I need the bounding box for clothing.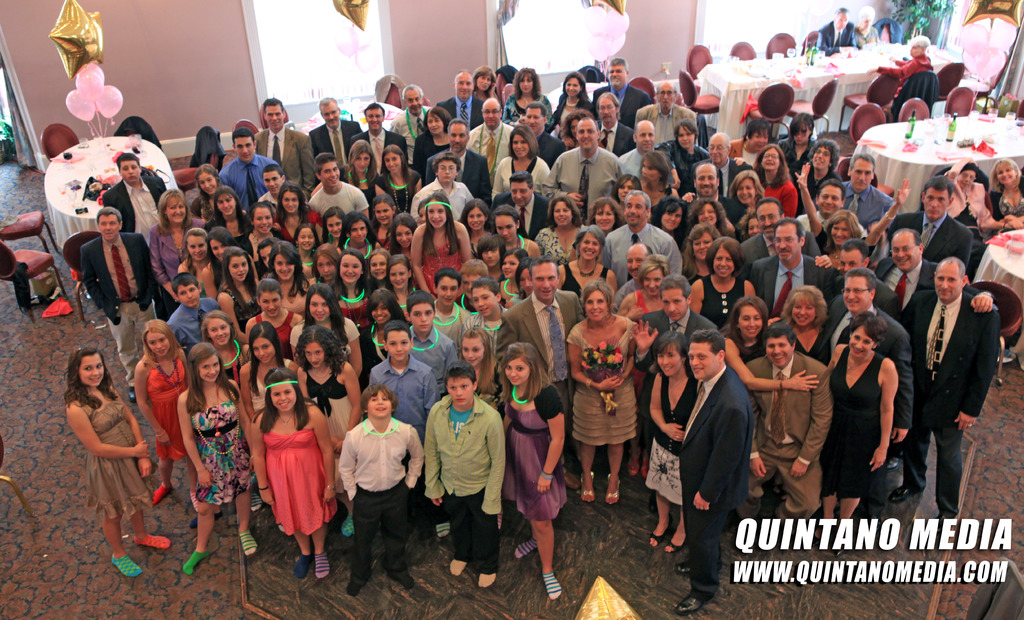
Here it is: 897 219 972 273.
